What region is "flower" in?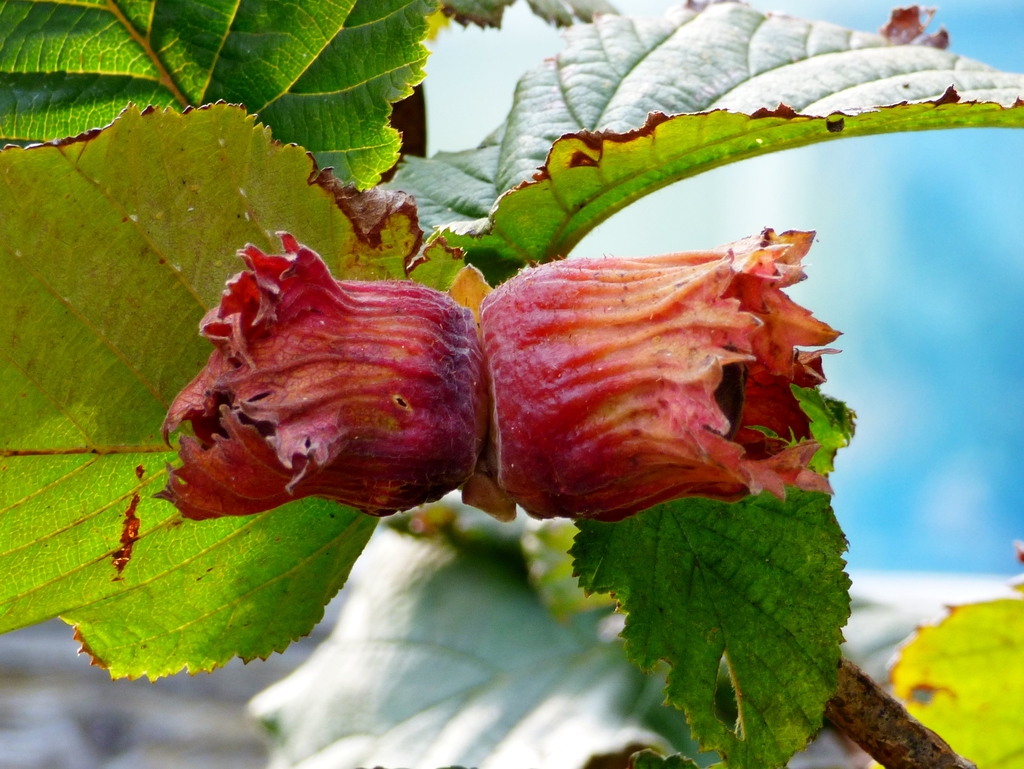
147:241:469:534.
